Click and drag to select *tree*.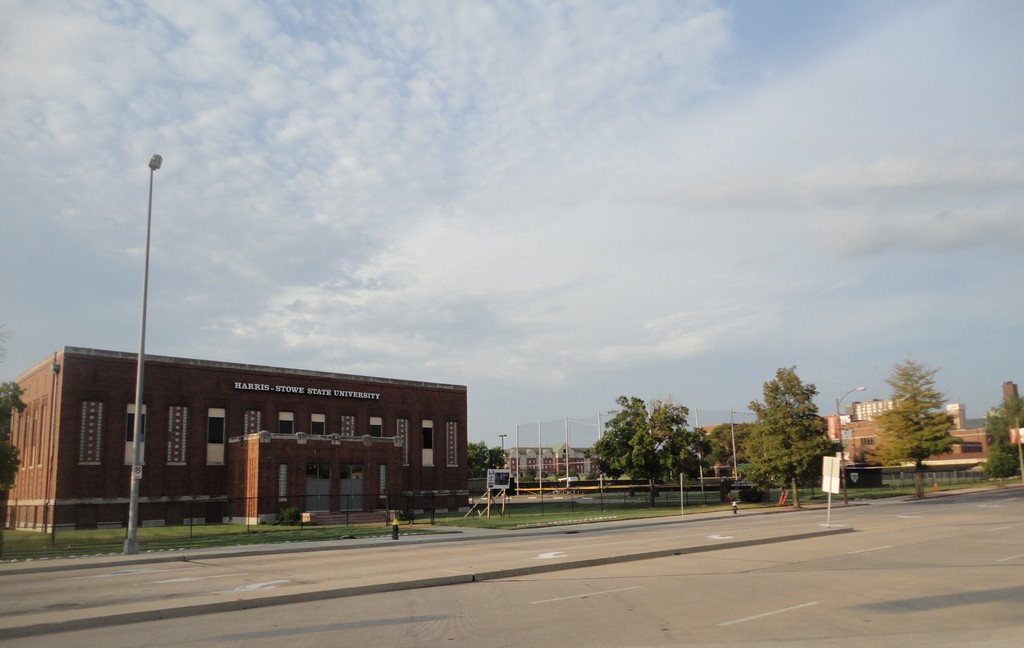
Selection: (733,380,799,493).
